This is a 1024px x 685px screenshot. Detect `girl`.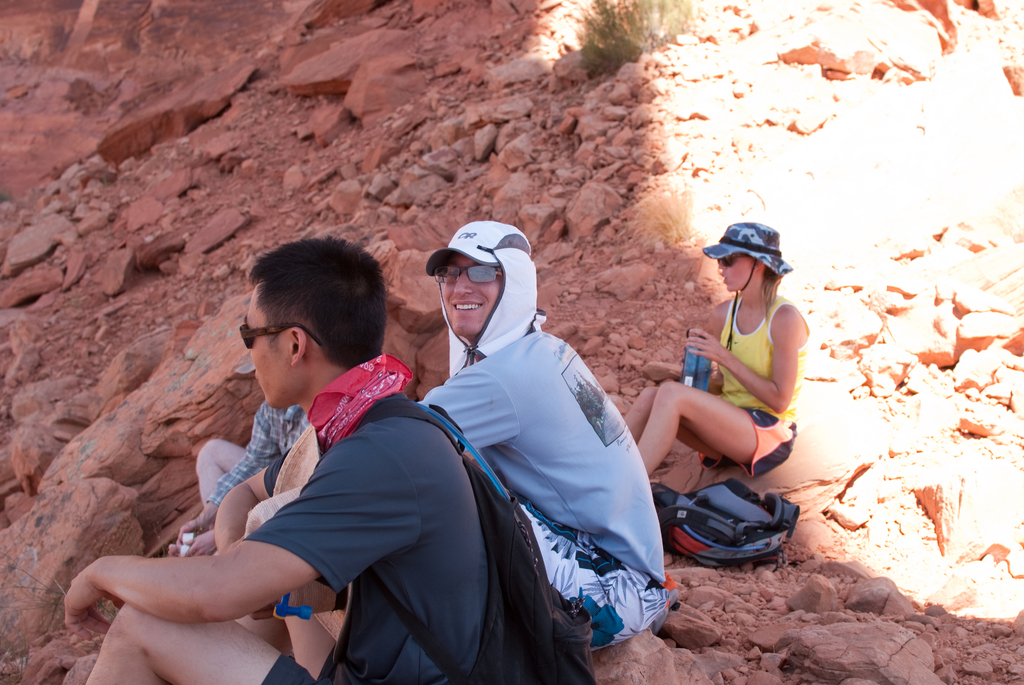
bbox(618, 216, 815, 494).
